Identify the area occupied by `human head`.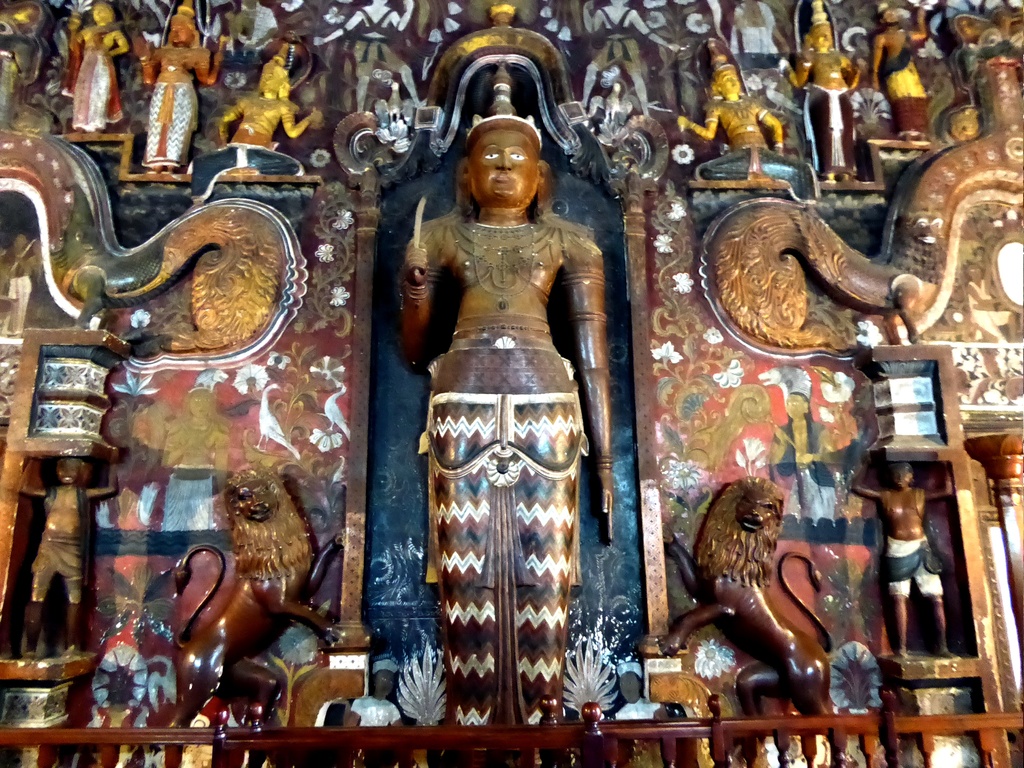
Area: x1=260 y1=61 x2=291 y2=94.
